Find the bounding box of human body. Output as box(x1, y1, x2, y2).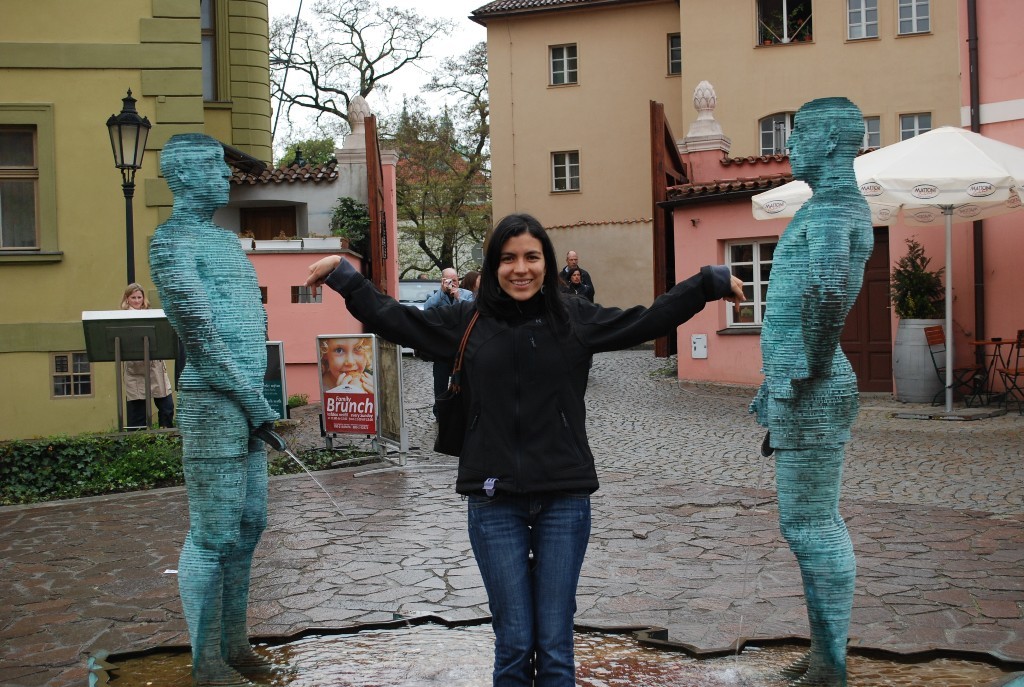
box(147, 211, 297, 686).
